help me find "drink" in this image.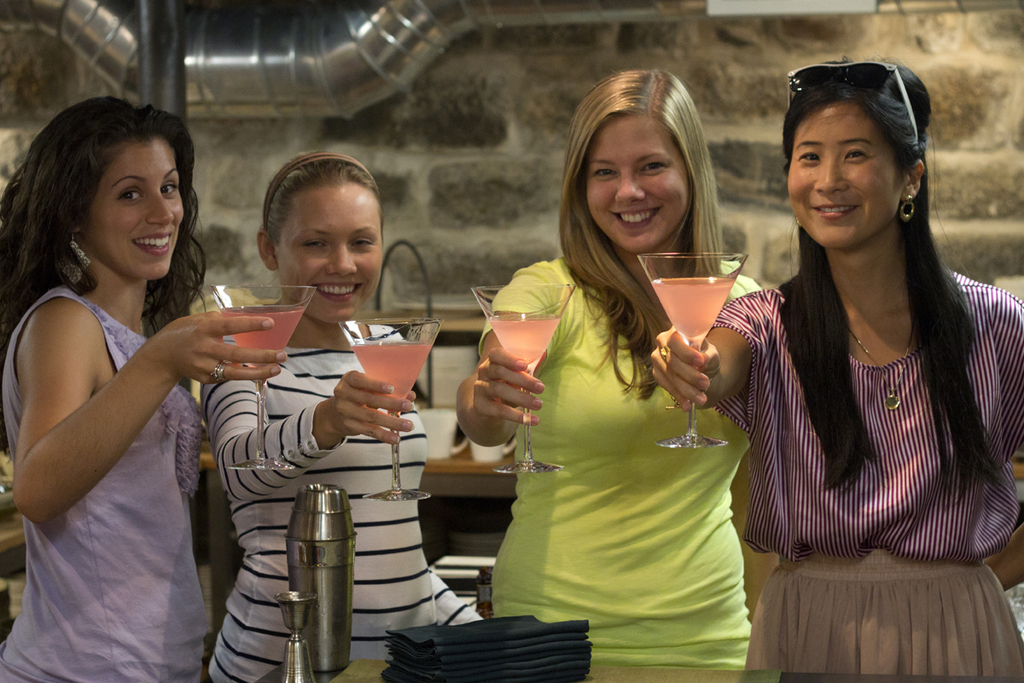
Found it: (651, 277, 737, 338).
